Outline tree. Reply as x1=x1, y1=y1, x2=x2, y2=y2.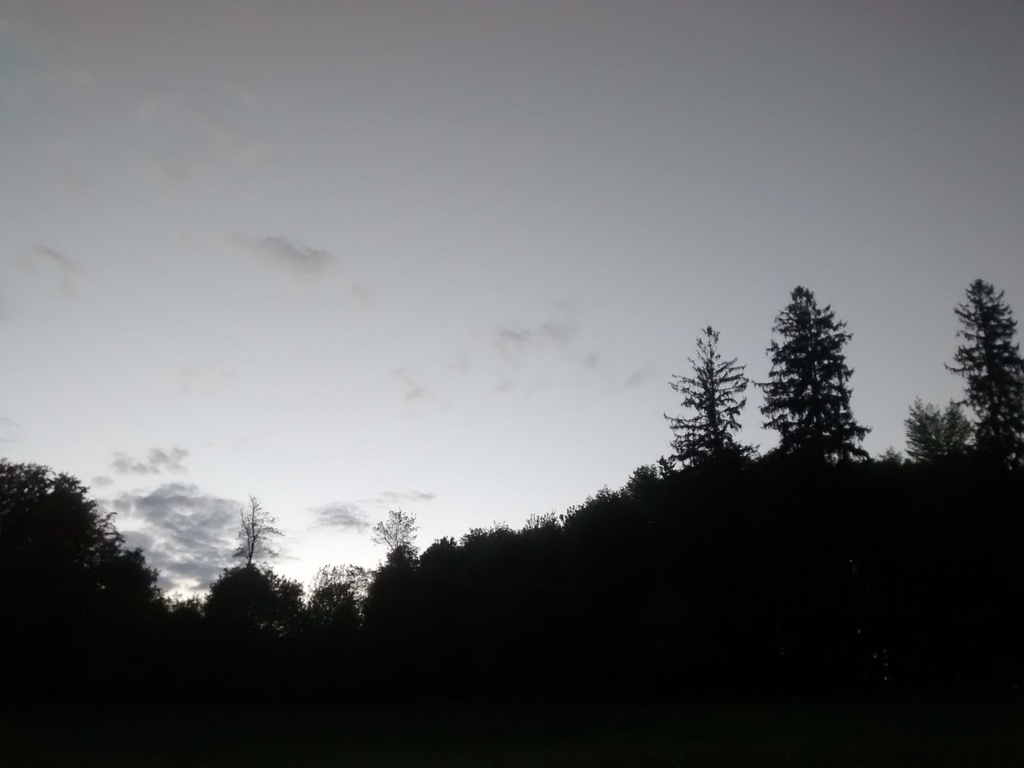
x1=229, y1=490, x2=281, y2=604.
